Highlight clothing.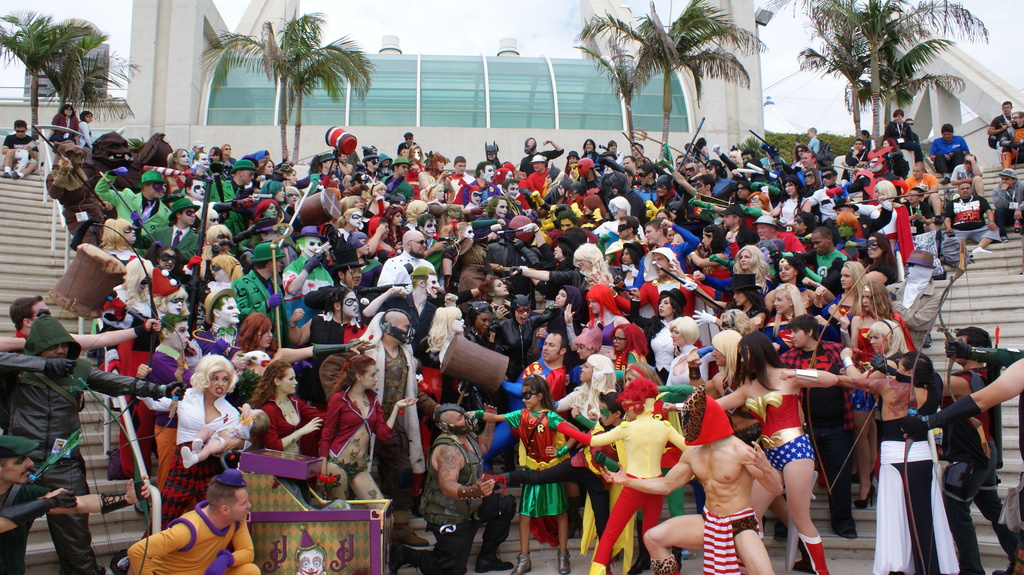
Highlighted region: [x1=468, y1=216, x2=508, y2=224].
